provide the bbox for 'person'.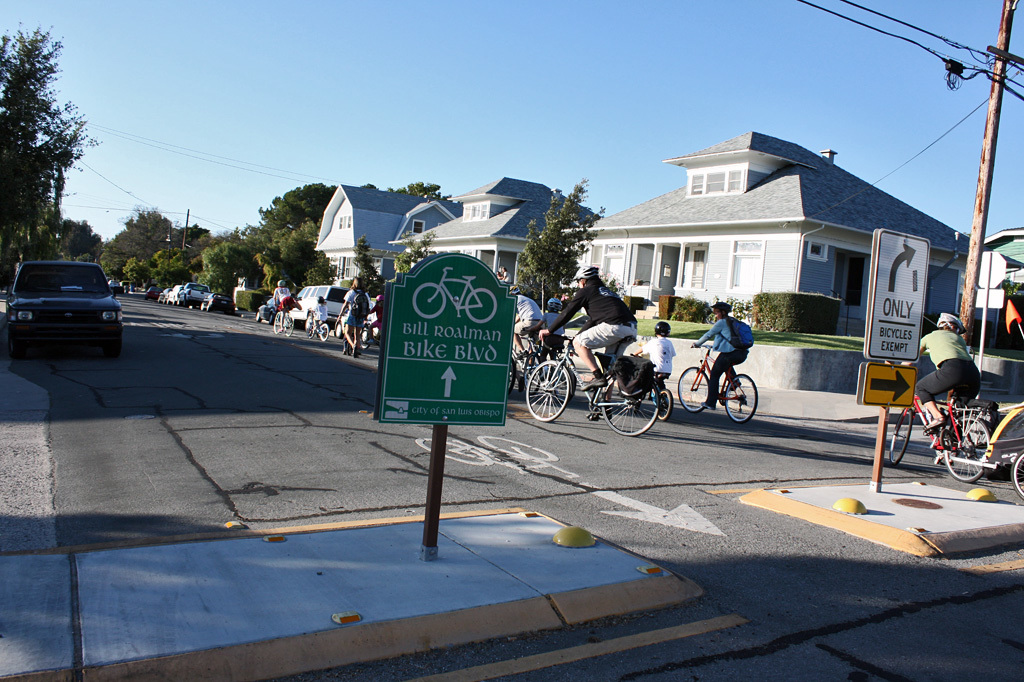
<box>337,278,367,355</box>.
